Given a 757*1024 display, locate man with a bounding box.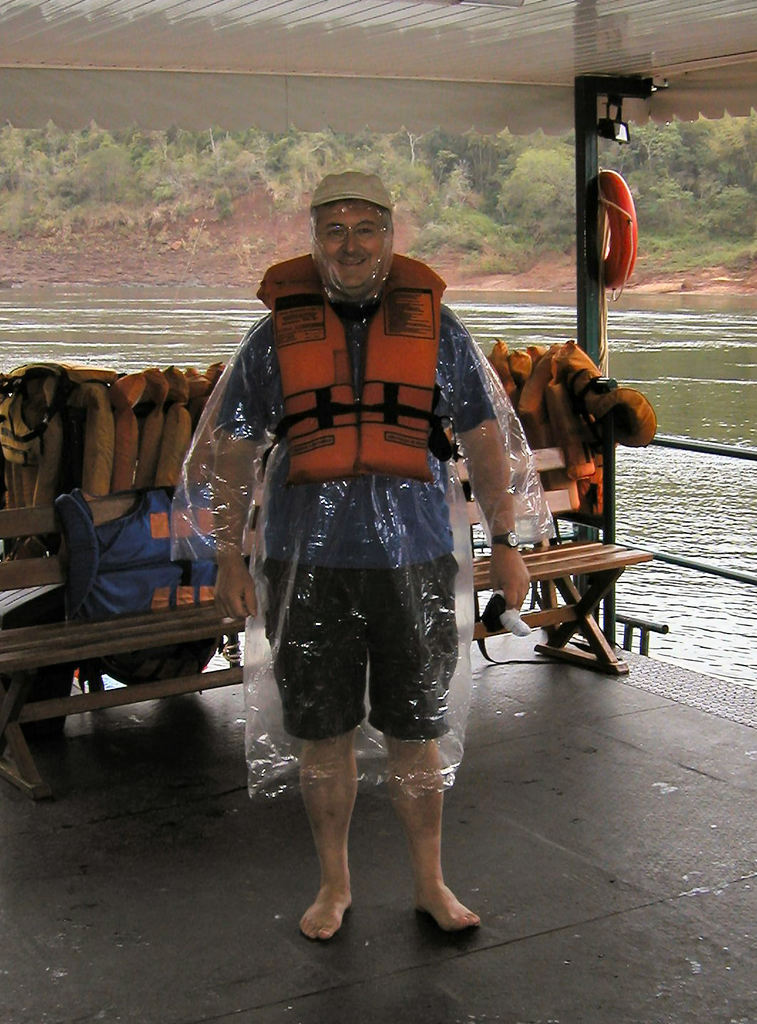
Located: [left=205, top=178, right=523, bottom=890].
